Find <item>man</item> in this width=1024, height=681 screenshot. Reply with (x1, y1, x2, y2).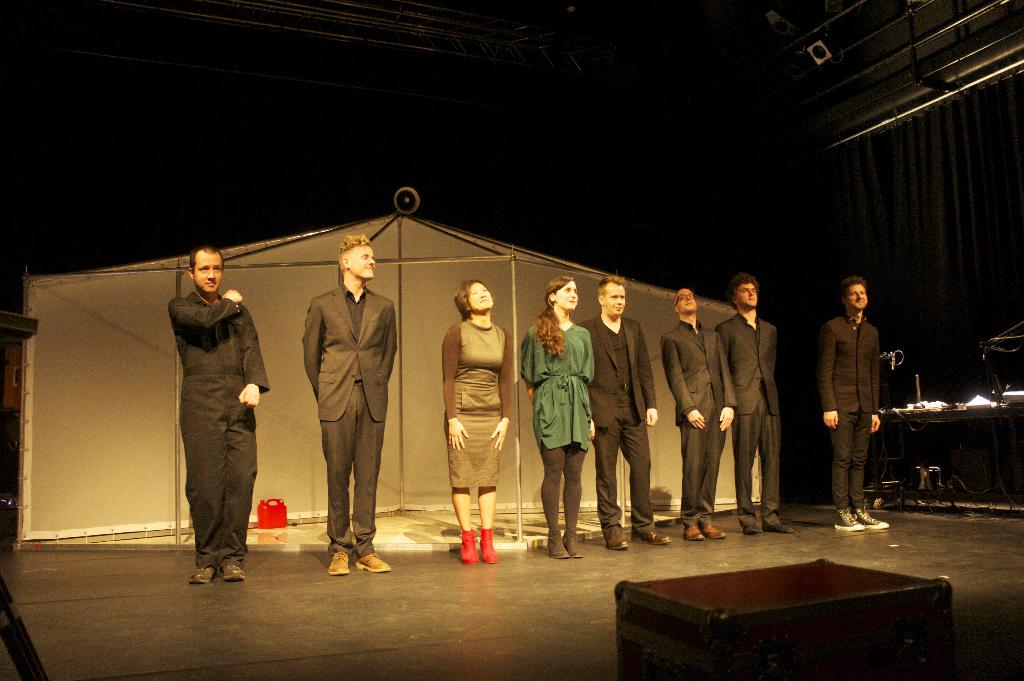
(662, 285, 738, 541).
